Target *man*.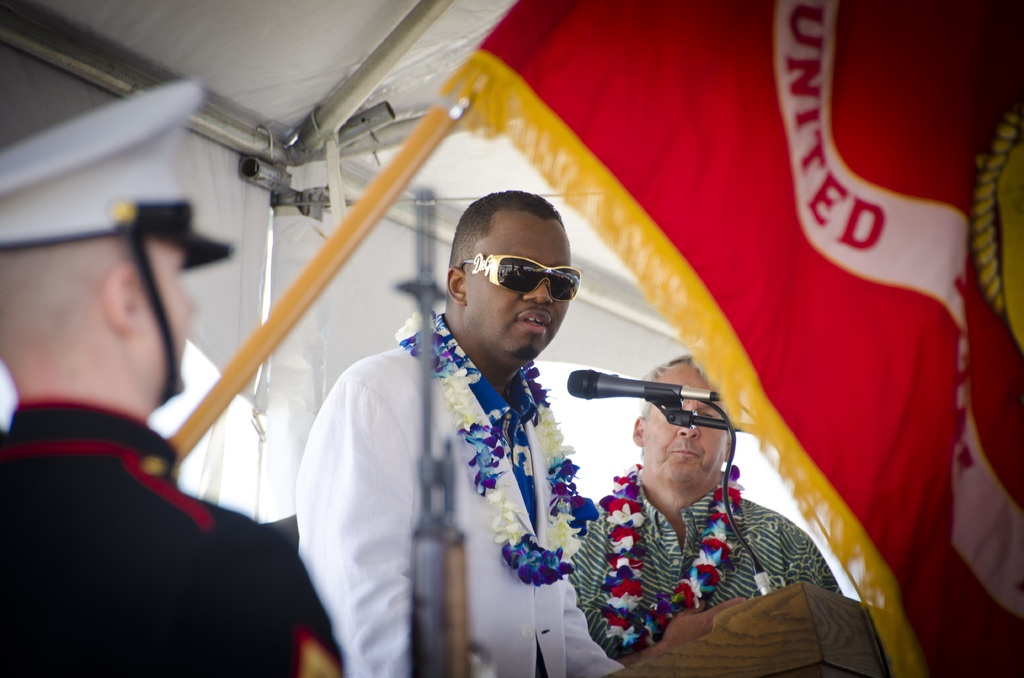
Target region: [569, 365, 842, 669].
